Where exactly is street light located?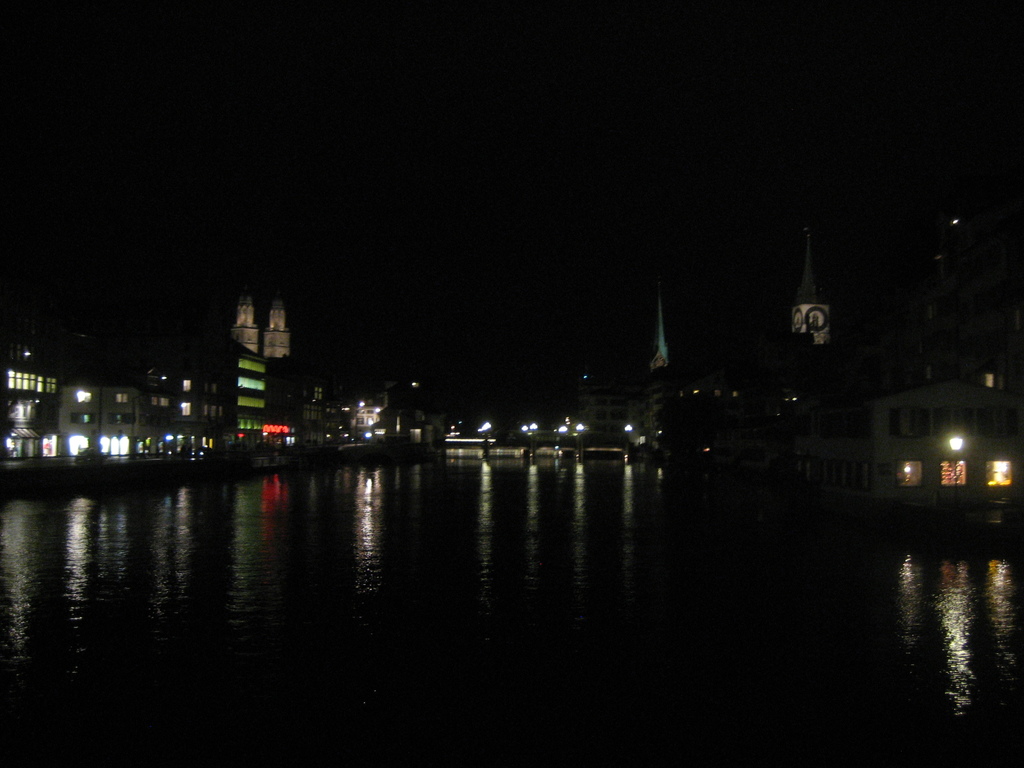
Its bounding box is (left=945, top=433, right=968, bottom=481).
